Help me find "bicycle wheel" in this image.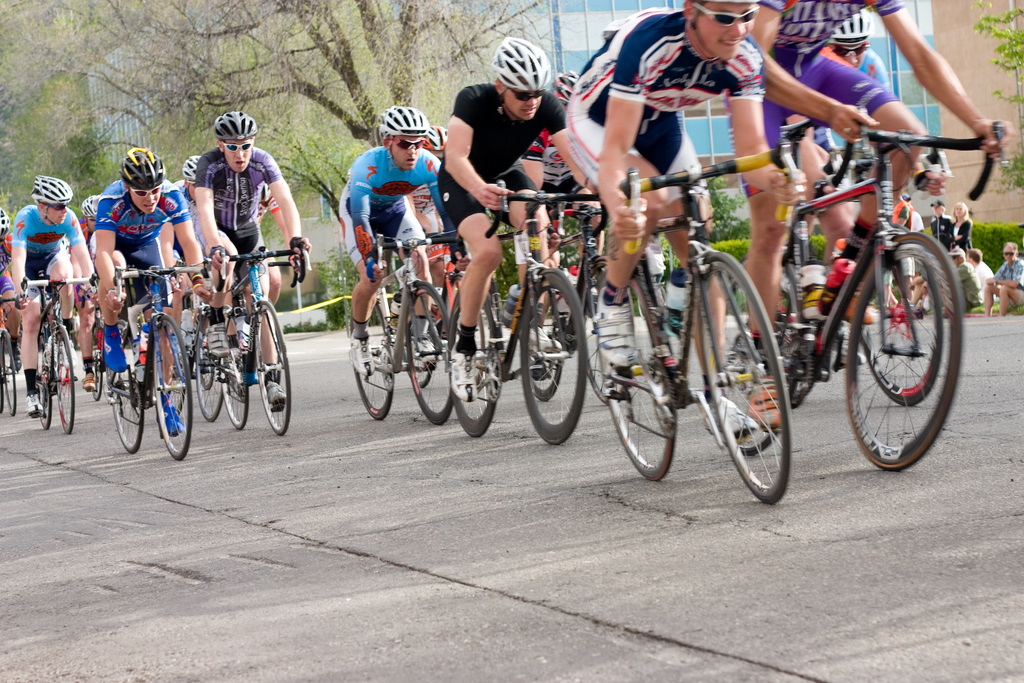
Found it: bbox=(252, 305, 292, 436).
